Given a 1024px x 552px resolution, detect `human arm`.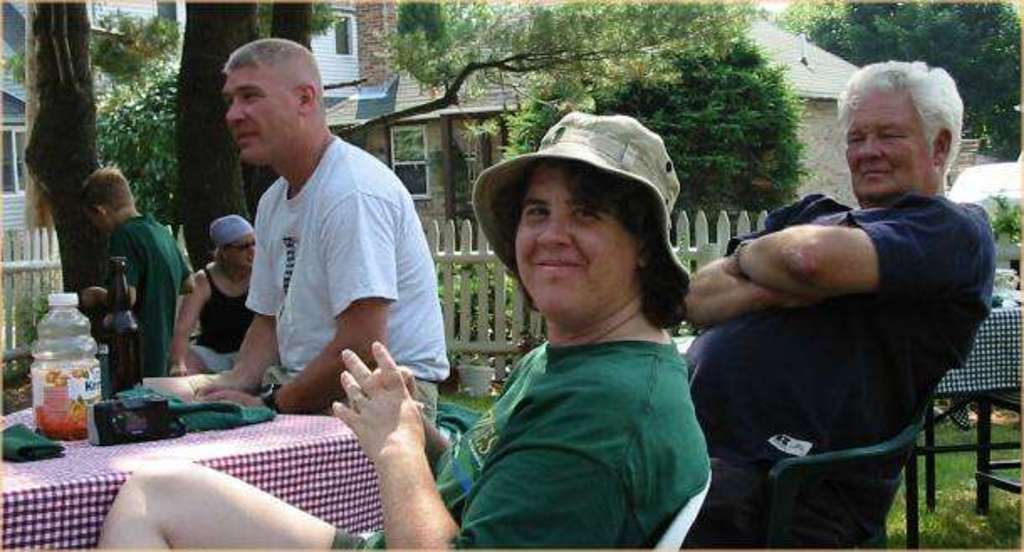
rect(730, 235, 927, 300).
